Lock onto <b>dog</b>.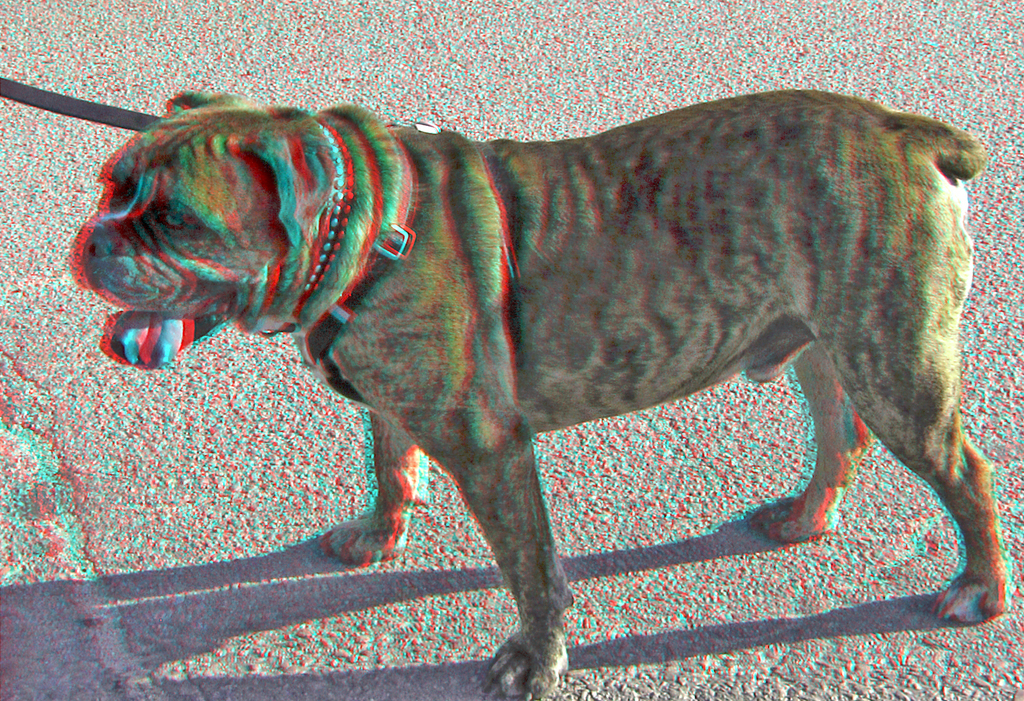
Locked: region(75, 90, 1007, 700).
